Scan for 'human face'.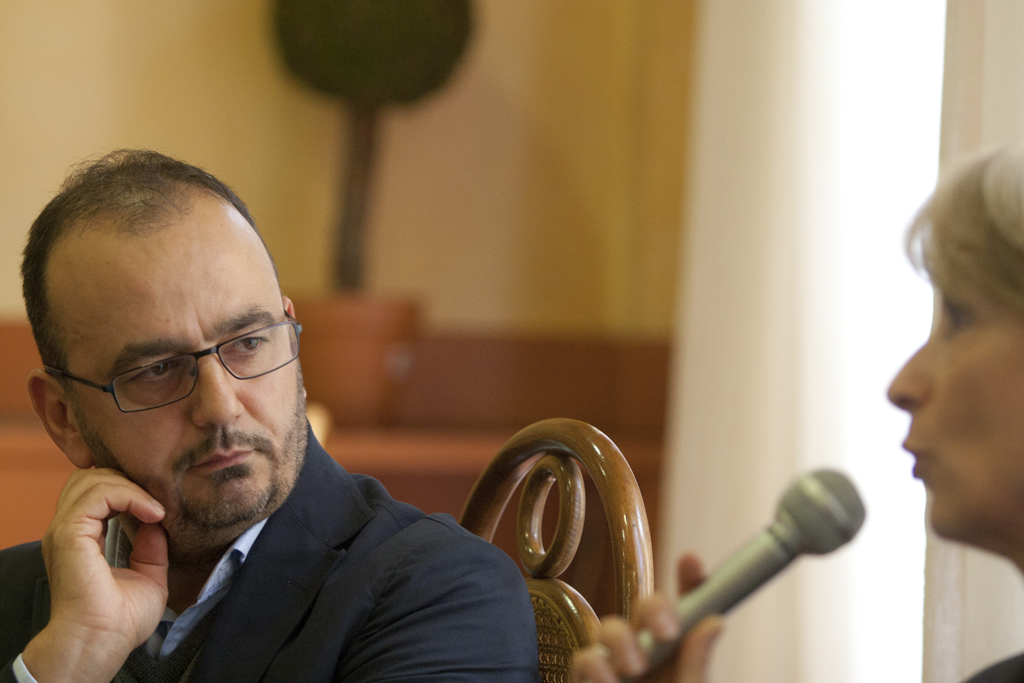
Scan result: (x1=884, y1=262, x2=1023, y2=542).
